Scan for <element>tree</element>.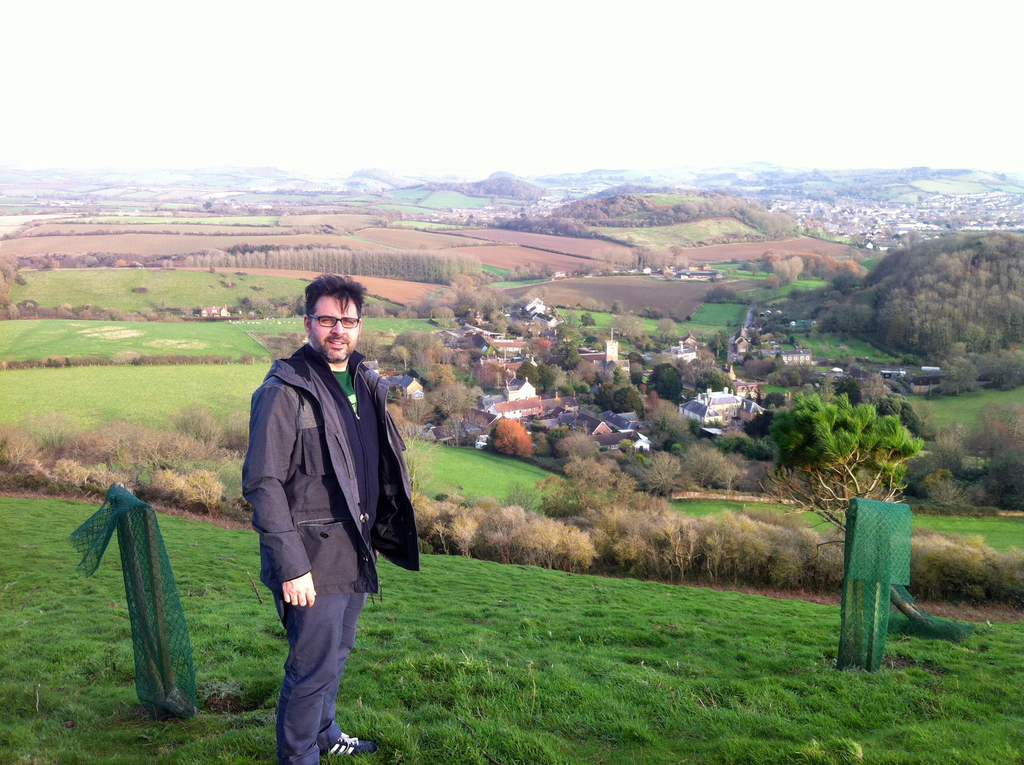
Scan result: bbox(0, 256, 20, 311).
